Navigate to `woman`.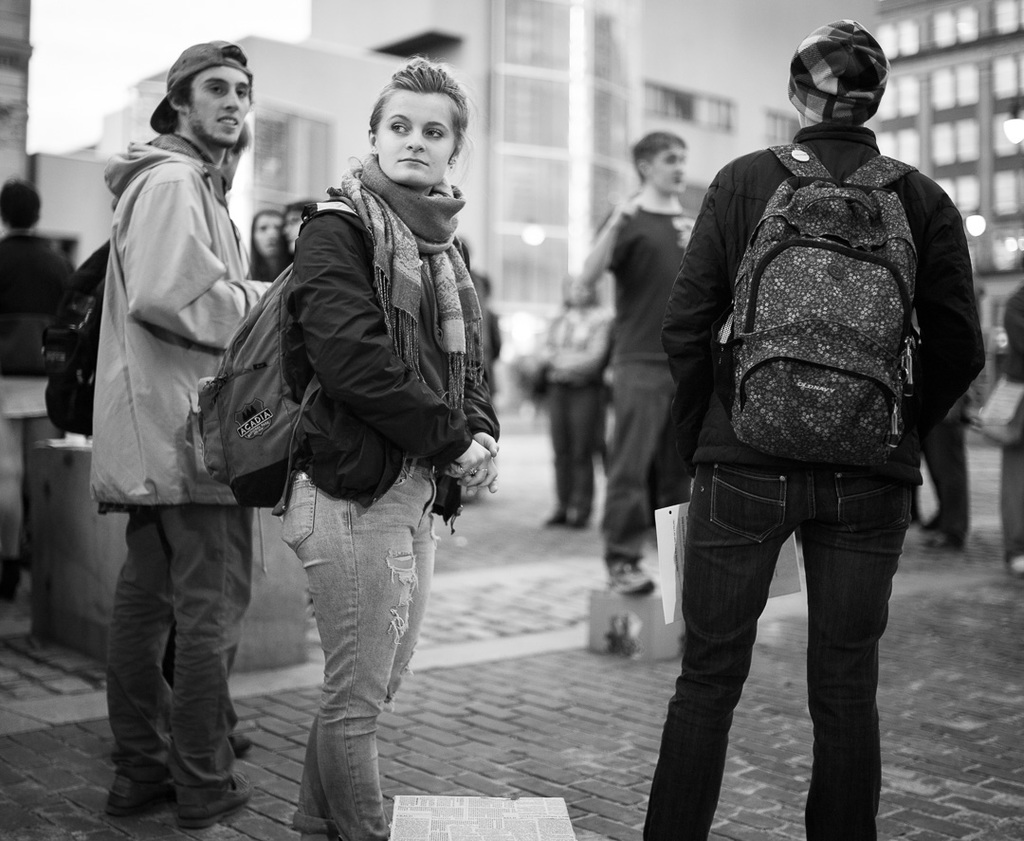
Navigation target: [x1=238, y1=195, x2=288, y2=293].
